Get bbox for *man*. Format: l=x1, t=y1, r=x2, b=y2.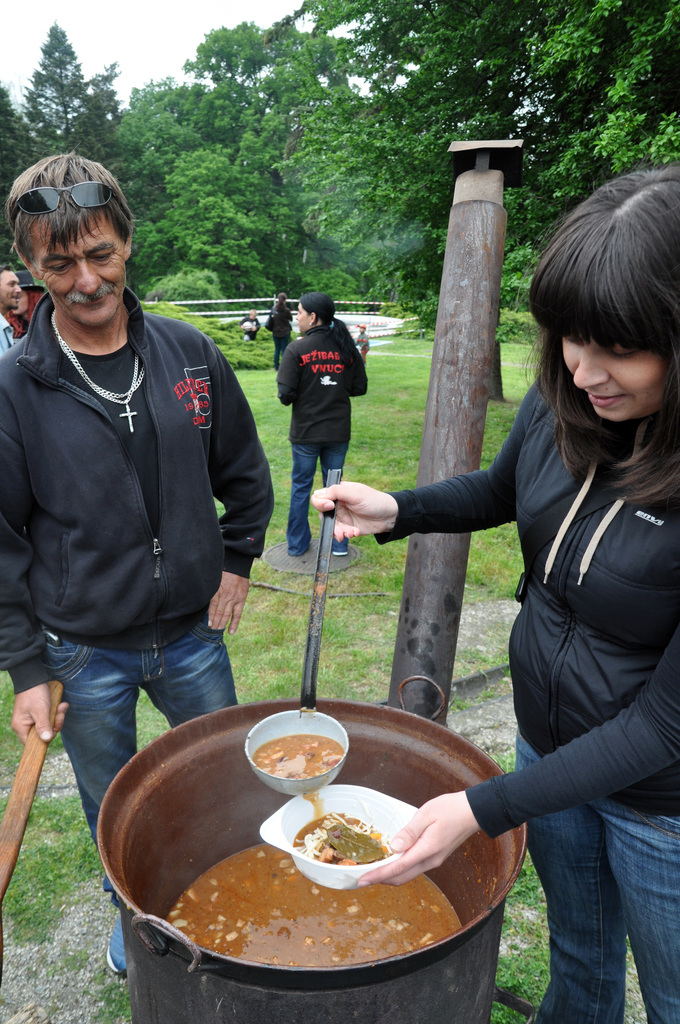
l=15, t=155, r=277, b=856.
